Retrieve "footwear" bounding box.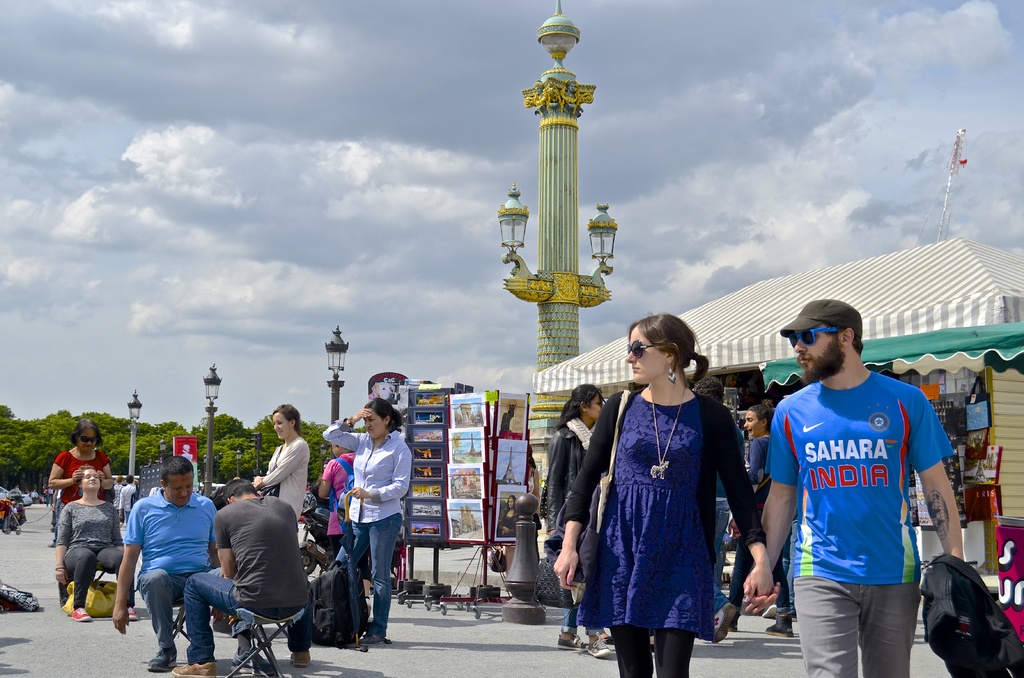
Bounding box: (x1=761, y1=602, x2=777, y2=618).
